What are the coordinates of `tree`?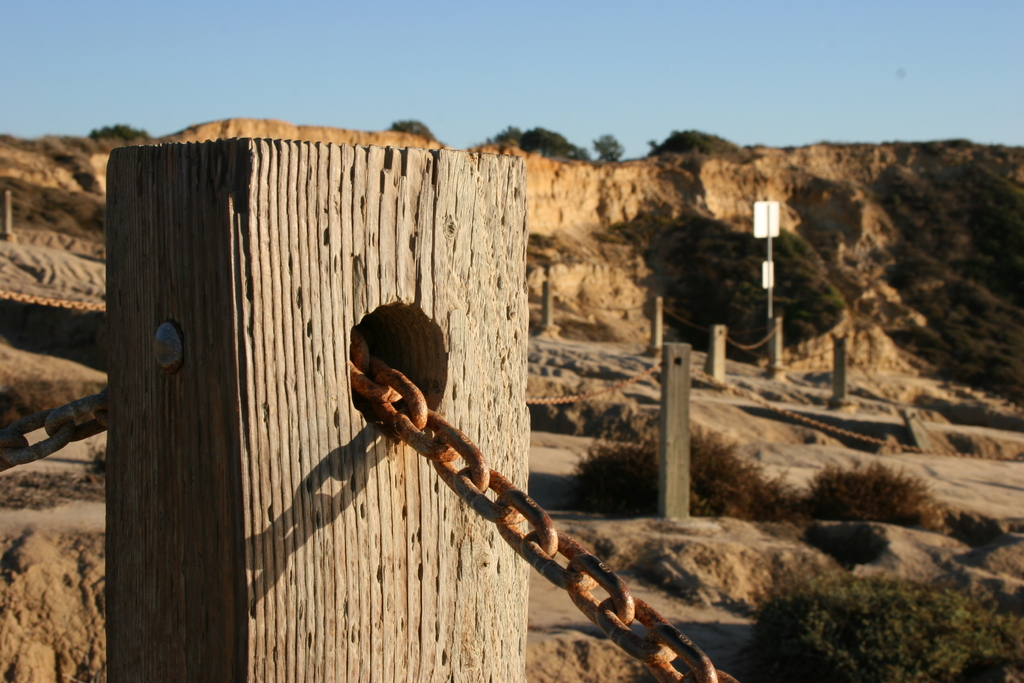
[648,114,749,158].
